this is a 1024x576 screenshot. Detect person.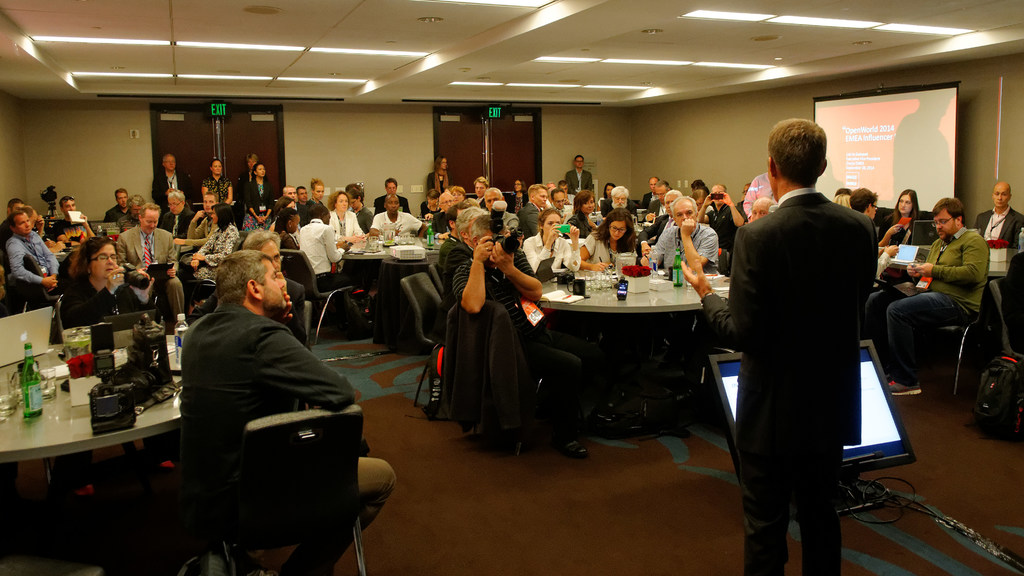
648, 194, 719, 277.
